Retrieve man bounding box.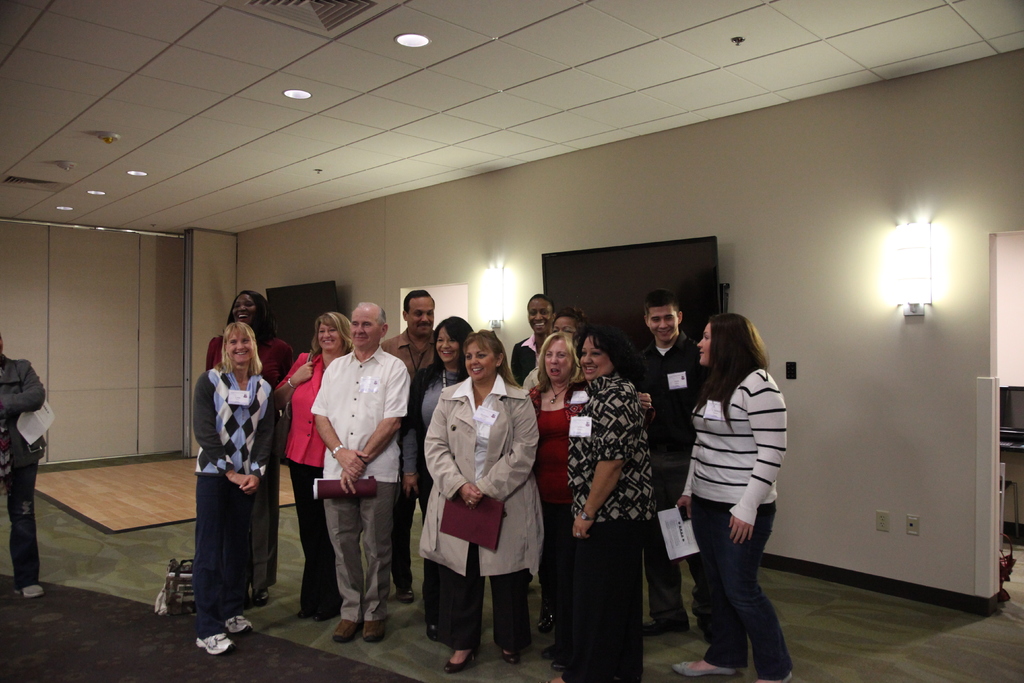
Bounding box: 381:290:436:604.
